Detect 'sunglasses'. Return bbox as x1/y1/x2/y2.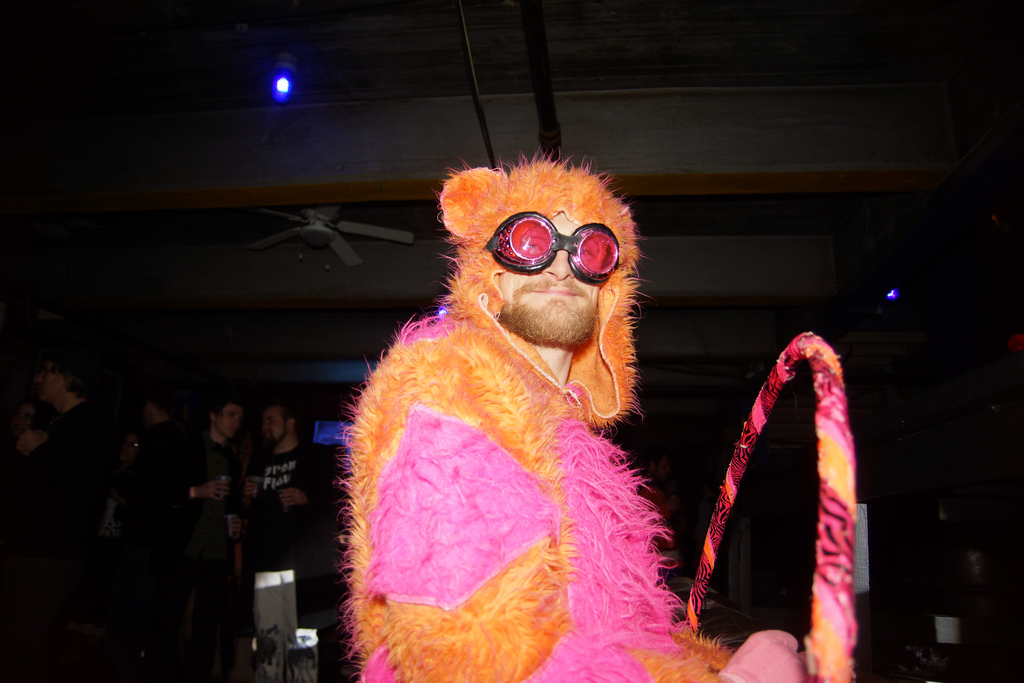
485/210/619/283.
